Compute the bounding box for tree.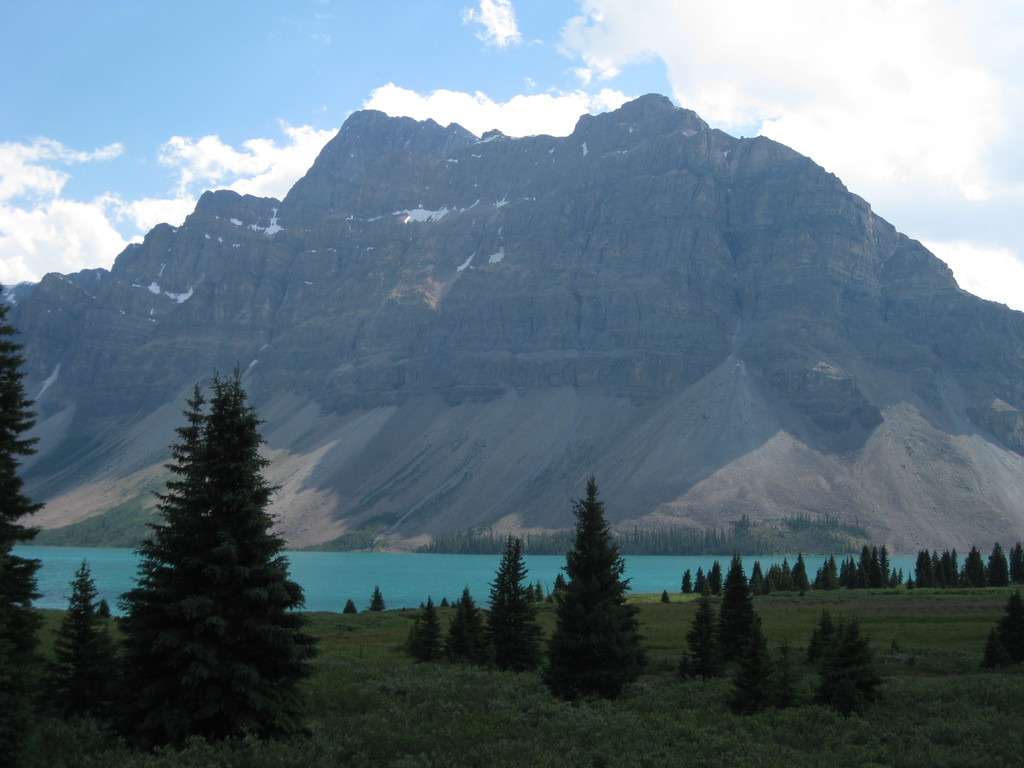
[x1=671, y1=584, x2=724, y2=679].
